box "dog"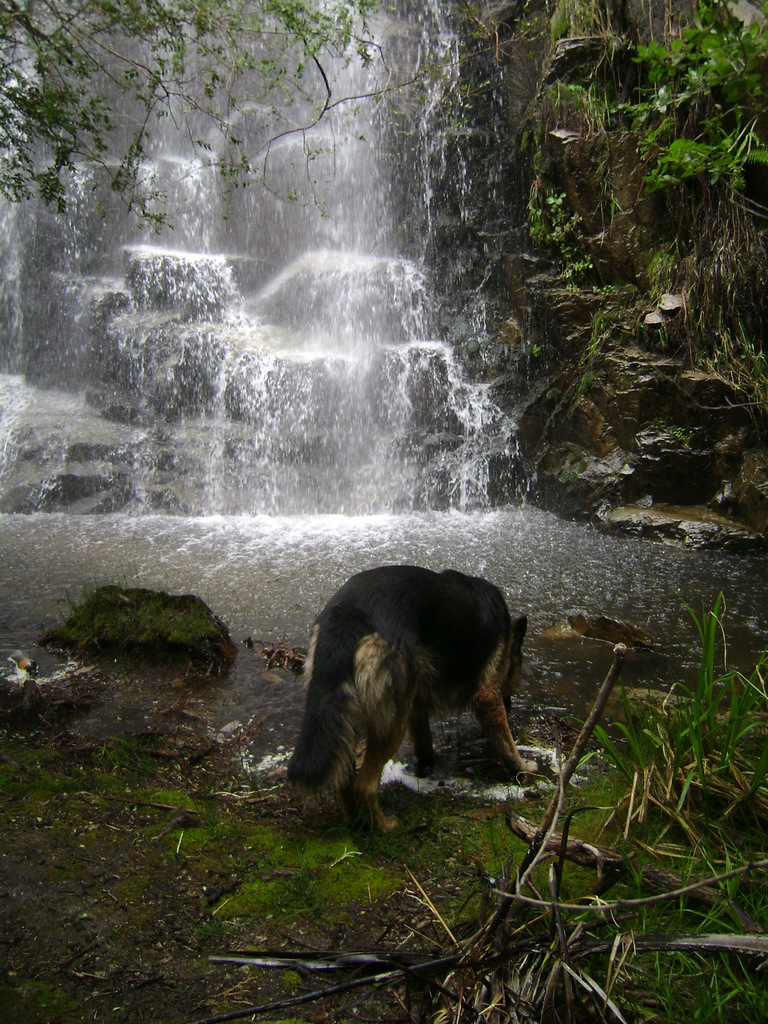
(x1=284, y1=564, x2=543, y2=836)
